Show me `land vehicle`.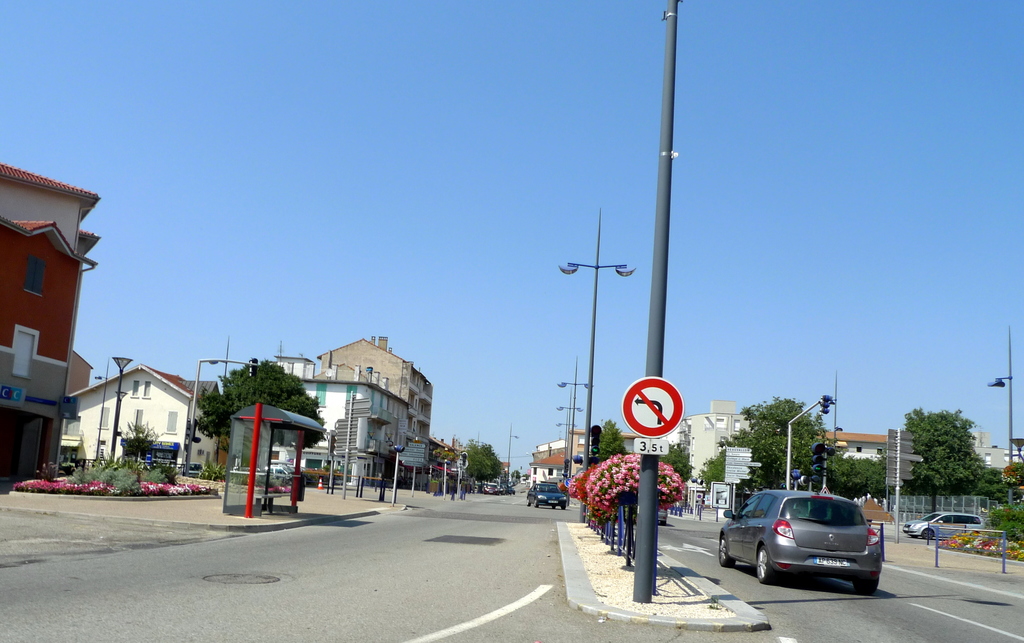
`land vehicle` is here: (left=525, top=480, right=568, bottom=511).
